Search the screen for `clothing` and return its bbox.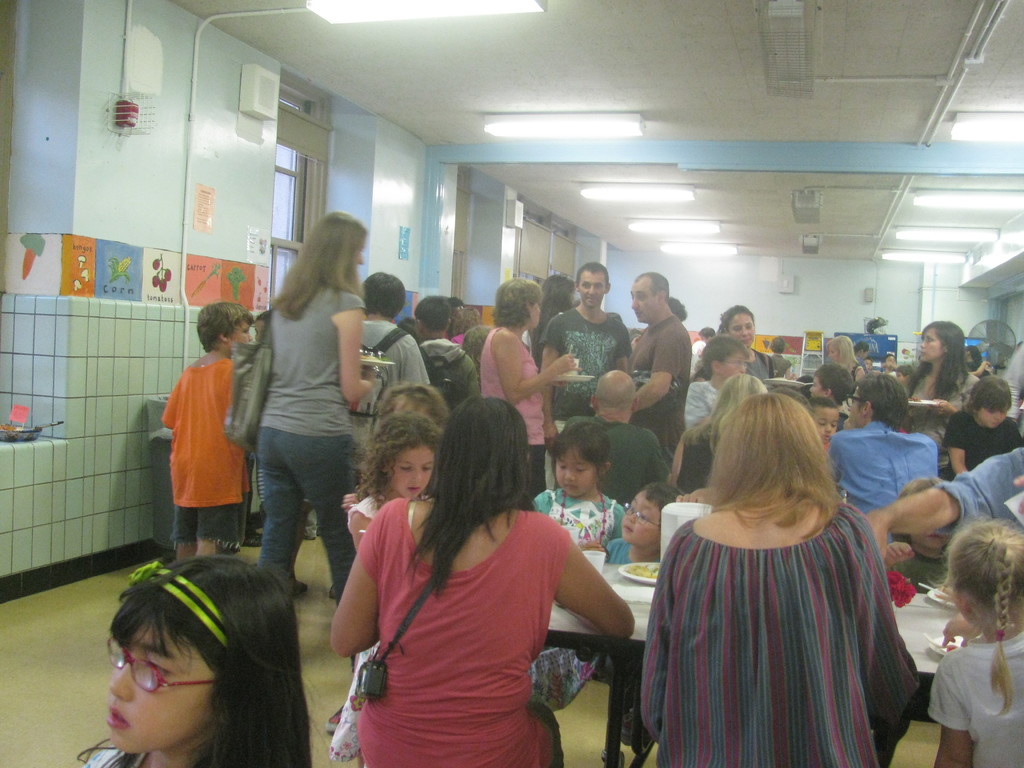
Found: left=355, top=490, right=575, bottom=767.
